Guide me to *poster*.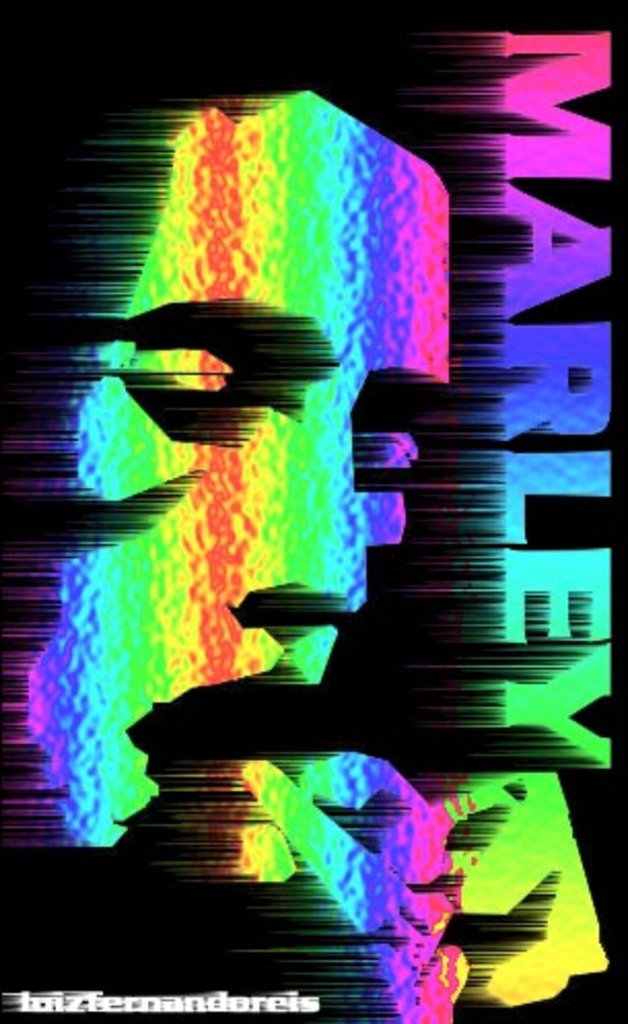
Guidance: rect(0, 0, 626, 1022).
